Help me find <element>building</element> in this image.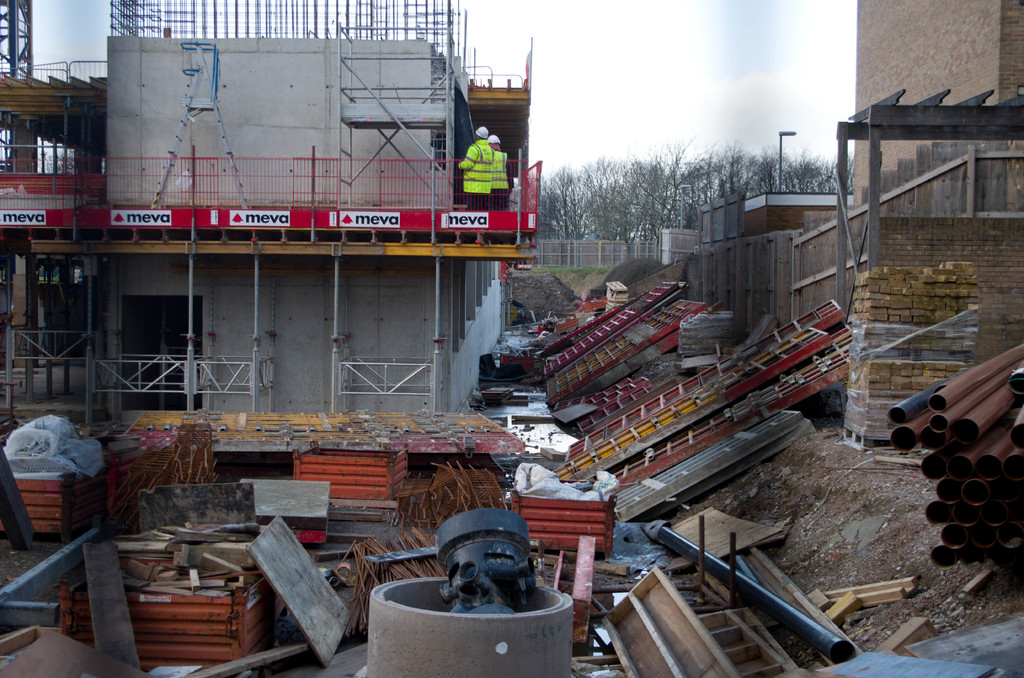
Found it: x1=658 y1=0 x2=1023 y2=331.
